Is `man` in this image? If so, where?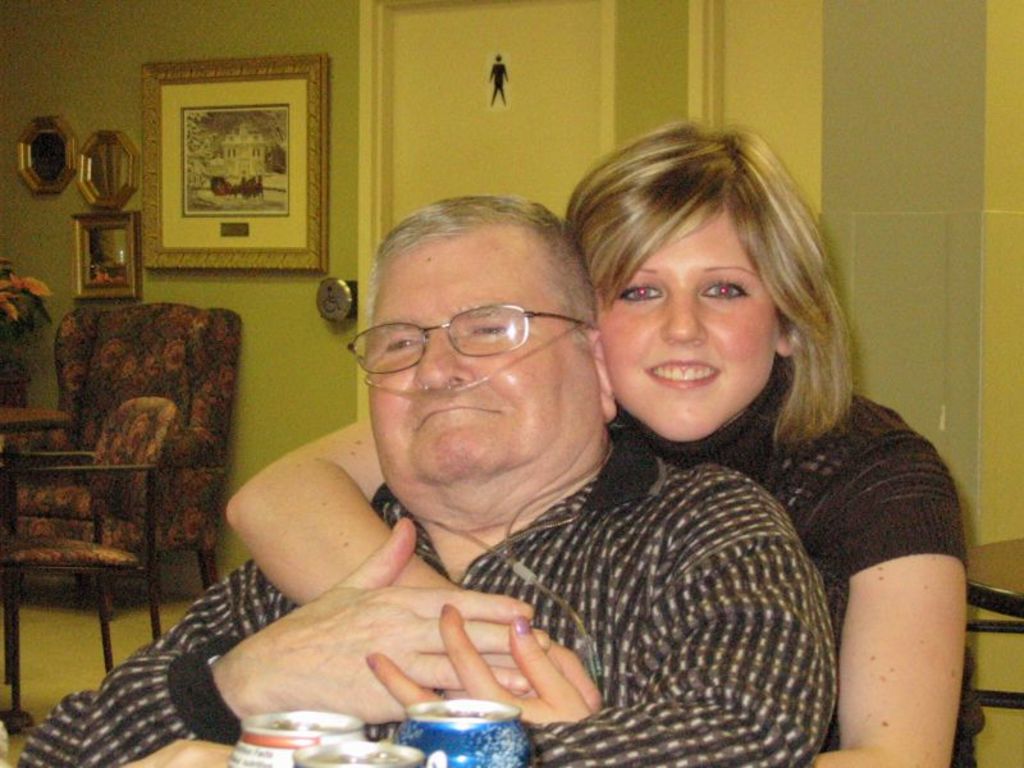
Yes, at locate(106, 154, 859, 763).
